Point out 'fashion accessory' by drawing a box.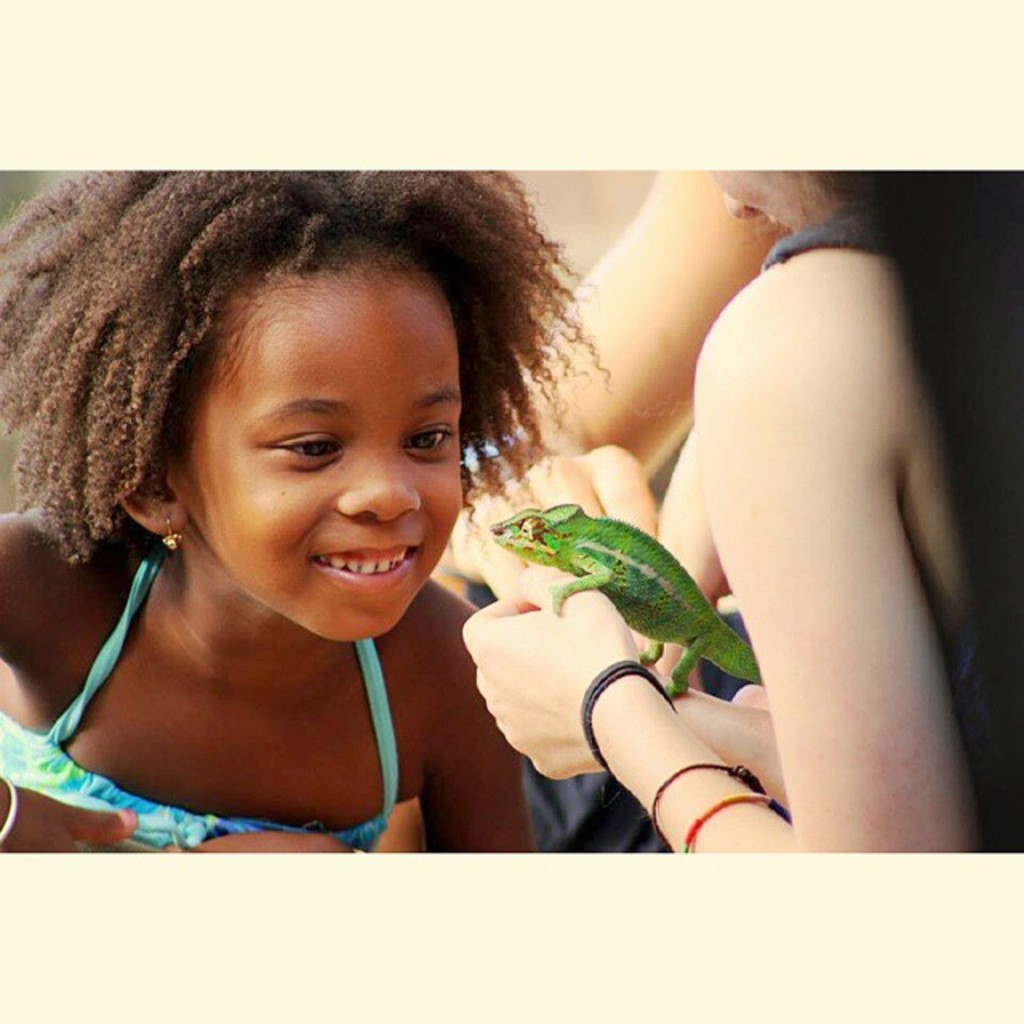
Rect(682, 795, 792, 861).
